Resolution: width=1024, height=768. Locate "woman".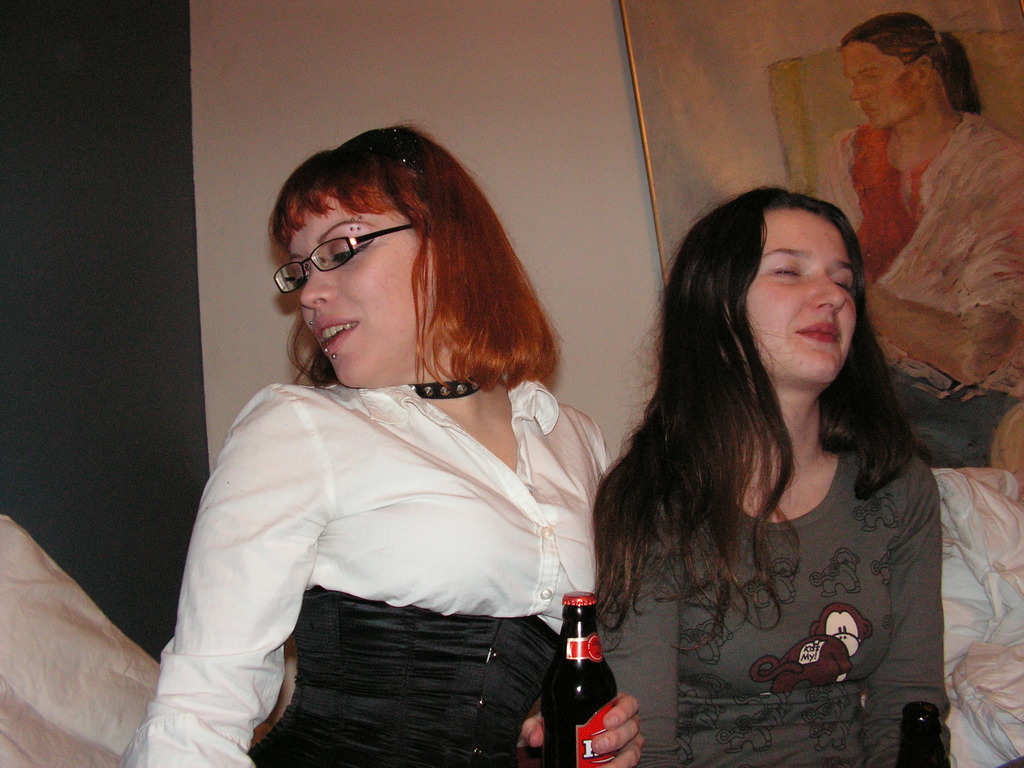
region(116, 124, 646, 767).
